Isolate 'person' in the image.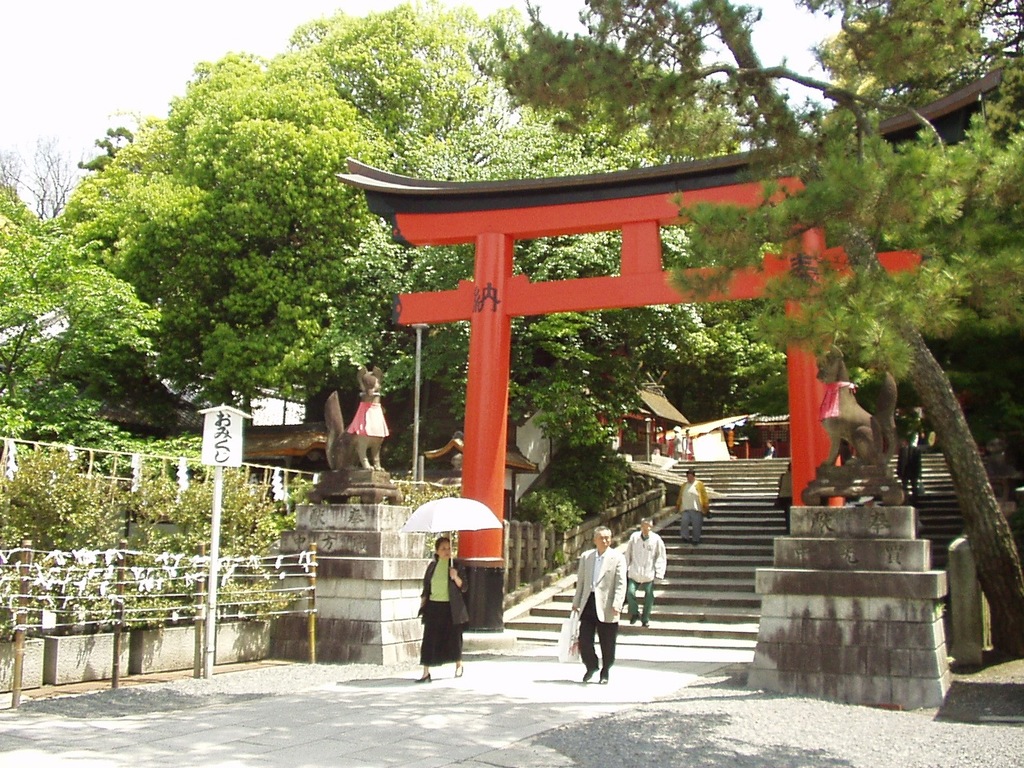
Isolated region: (x1=562, y1=527, x2=629, y2=685).
